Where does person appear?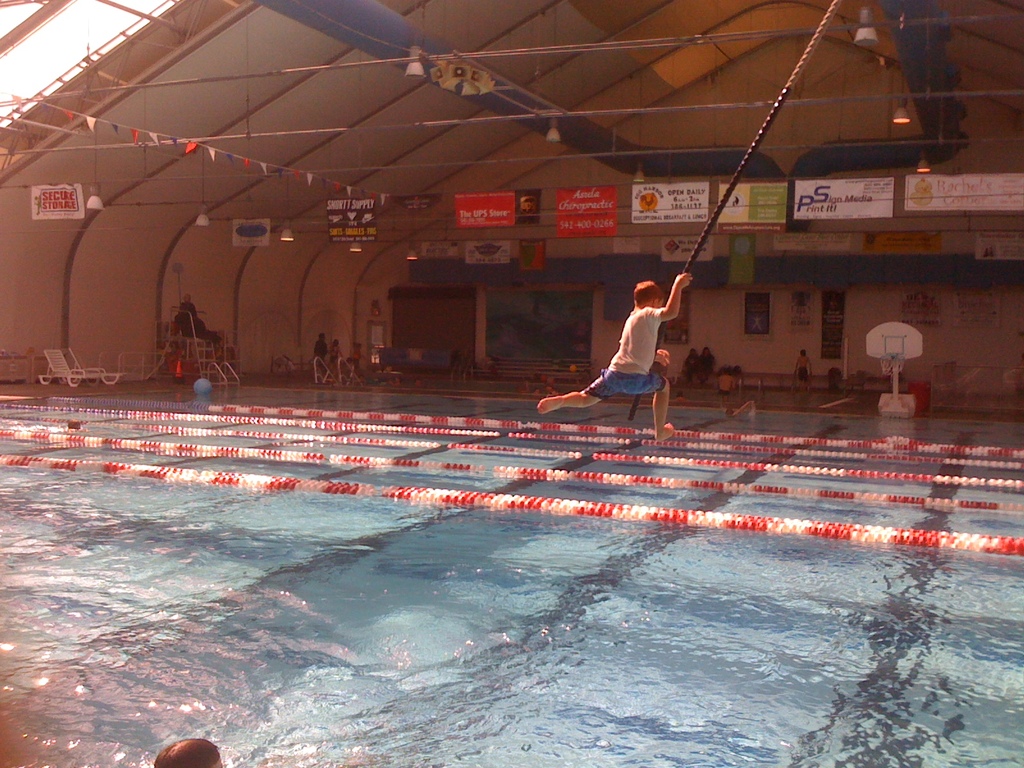
Appears at x1=716 y1=364 x2=744 y2=393.
